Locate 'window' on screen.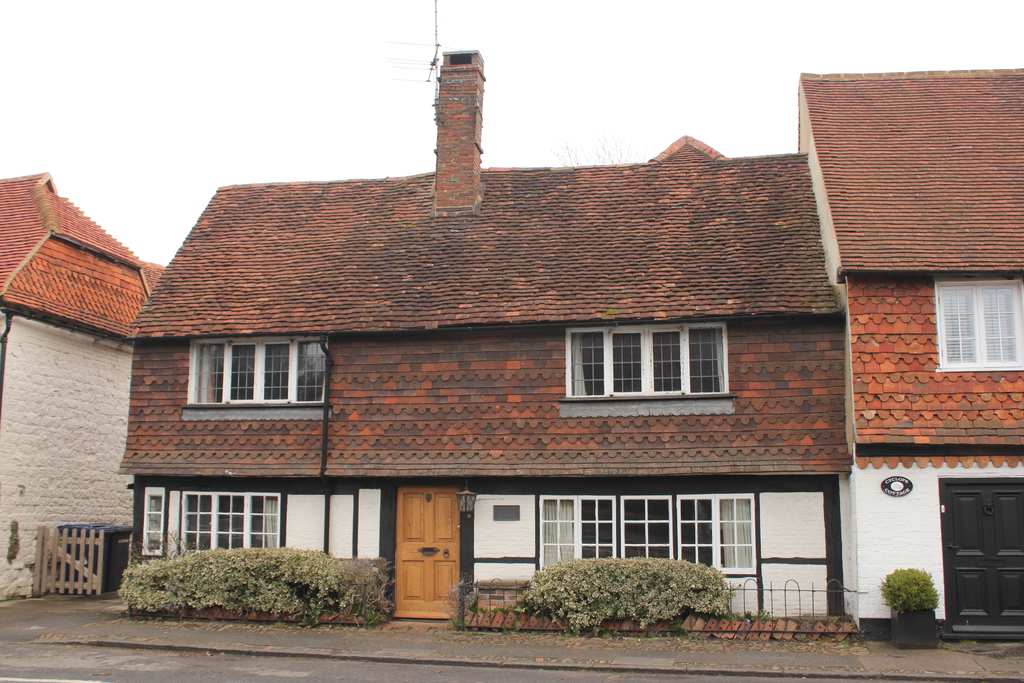
On screen at [191,481,289,553].
